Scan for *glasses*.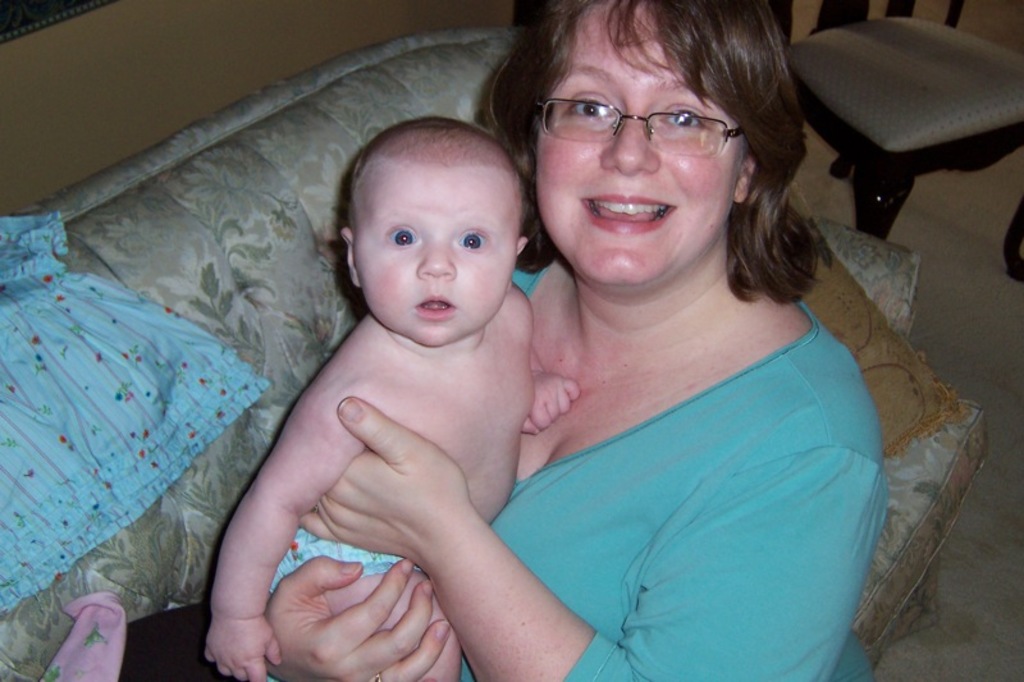
Scan result: [521, 79, 758, 148].
